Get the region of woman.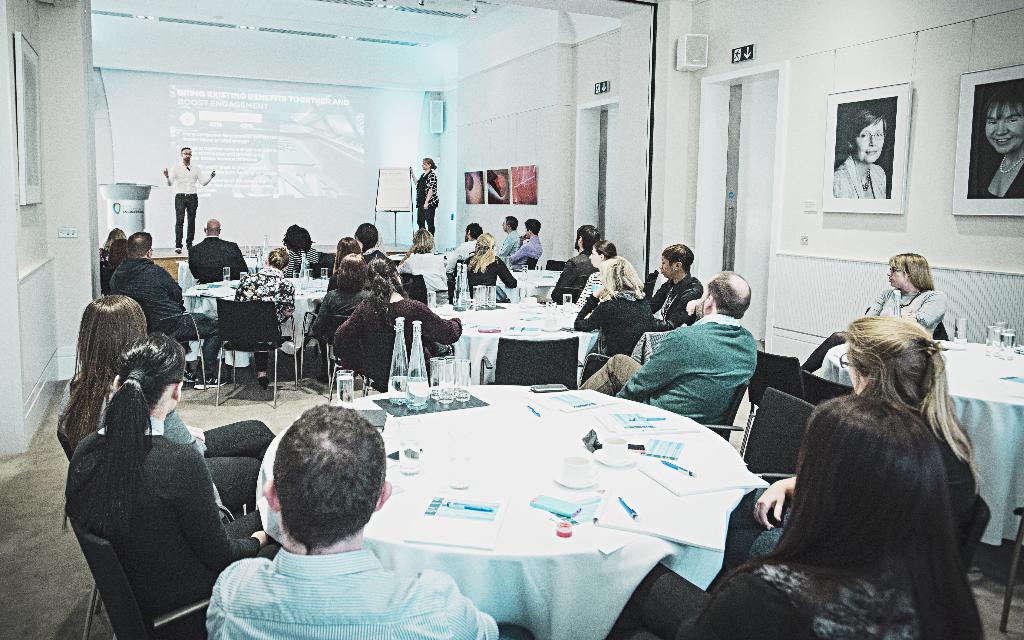
[x1=972, y1=93, x2=1023, y2=200].
